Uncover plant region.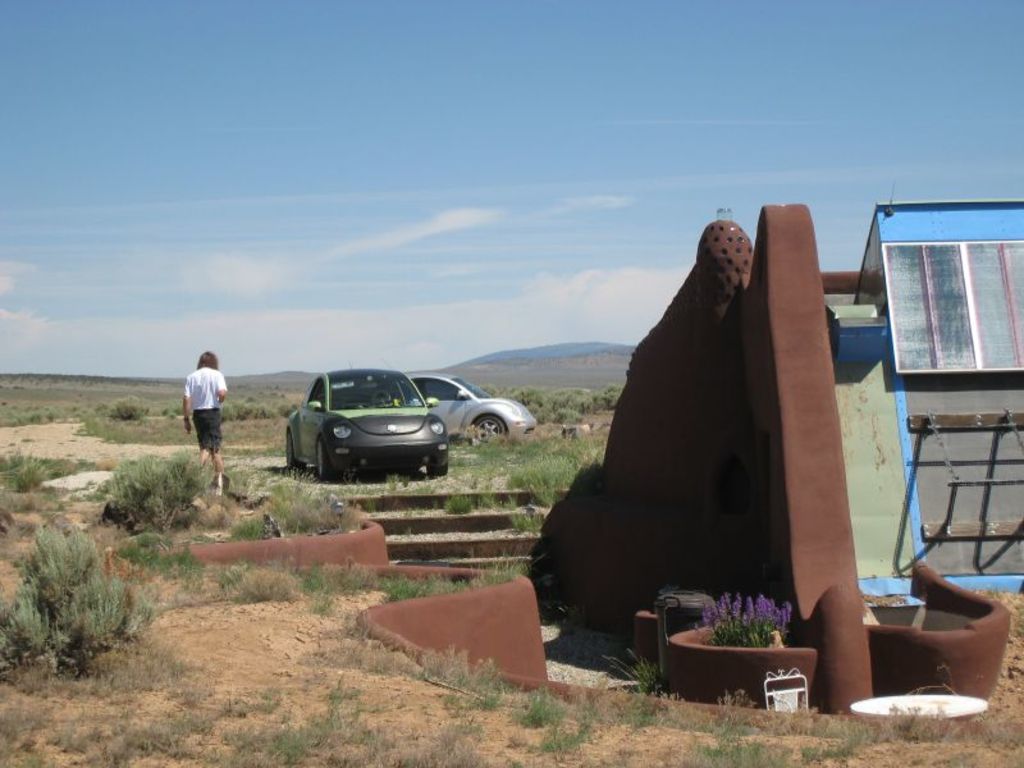
Uncovered: [left=444, top=494, right=476, bottom=512].
